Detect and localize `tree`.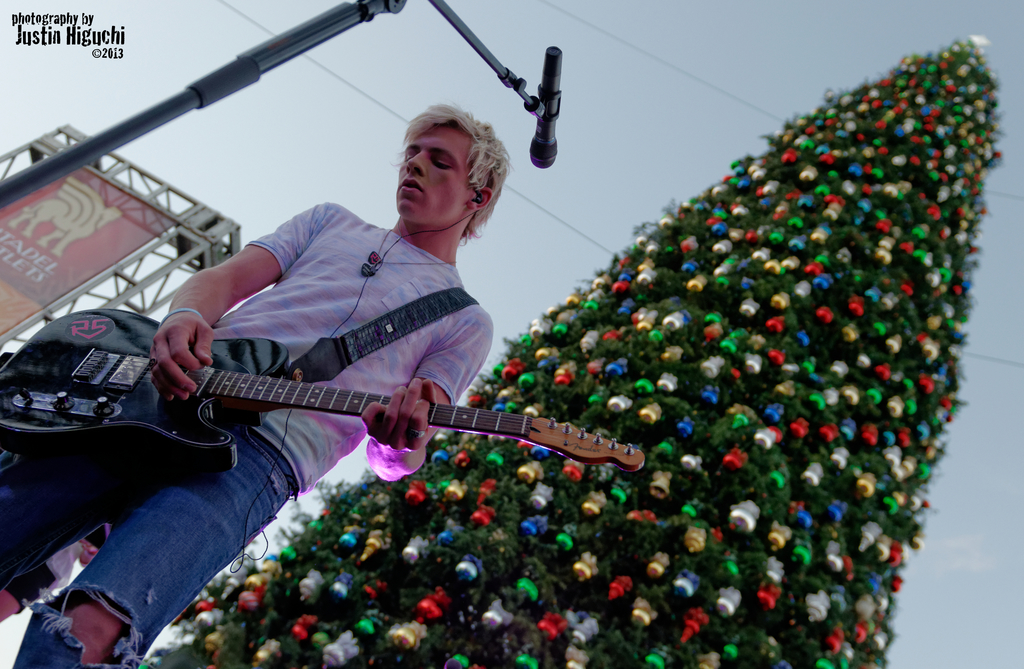
Localized at 136, 31, 1002, 668.
